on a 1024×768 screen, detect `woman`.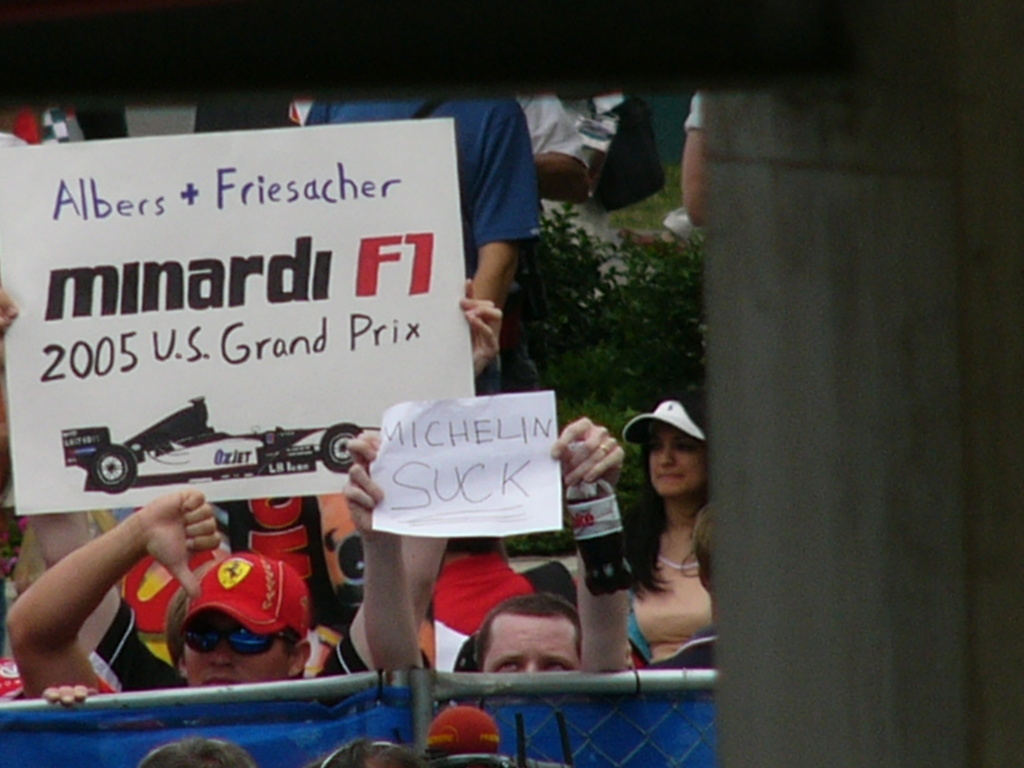
[572, 367, 738, 723].
